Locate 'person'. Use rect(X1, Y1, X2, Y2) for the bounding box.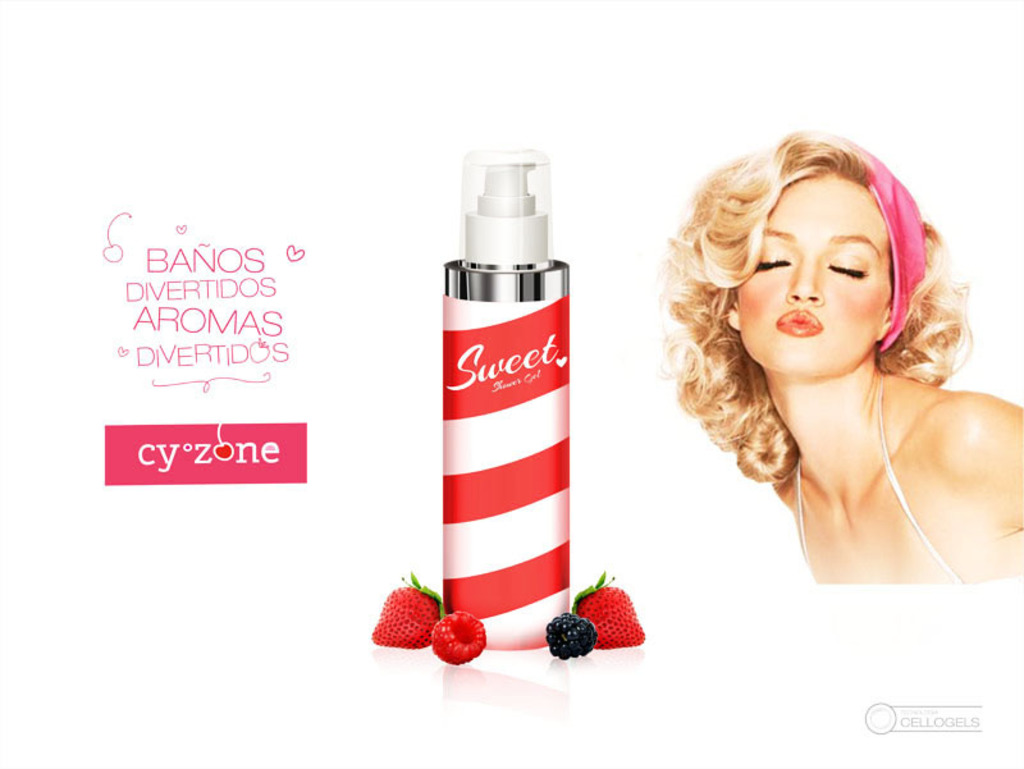
rect(636, 119, 1018, 635).
